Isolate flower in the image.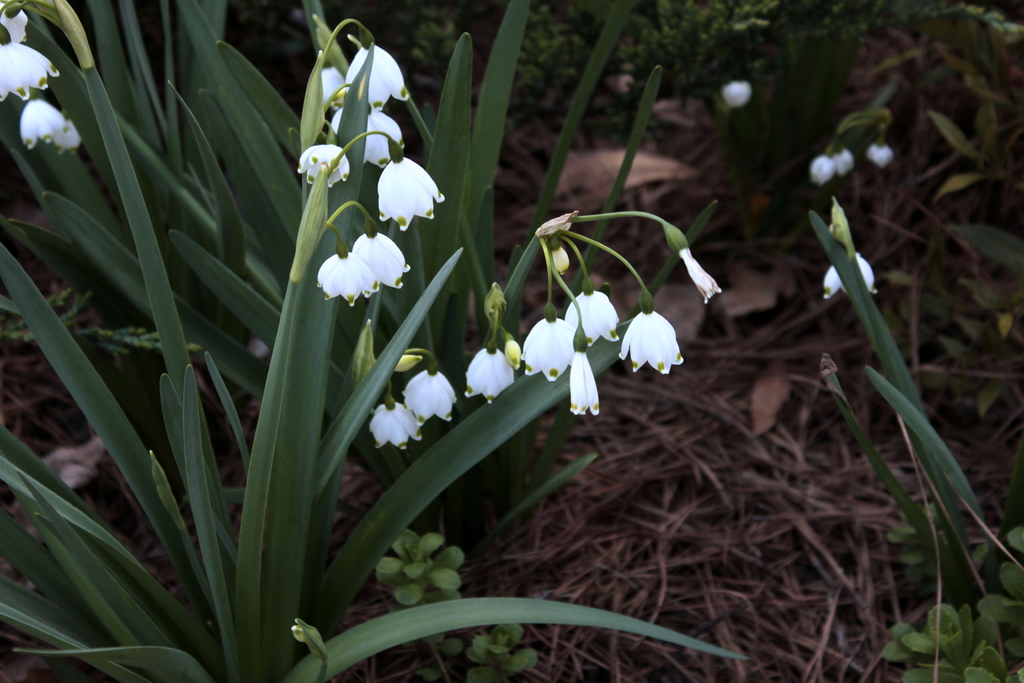
Isolated region: [x1=831, y1=147, x2=855, y2=178].
